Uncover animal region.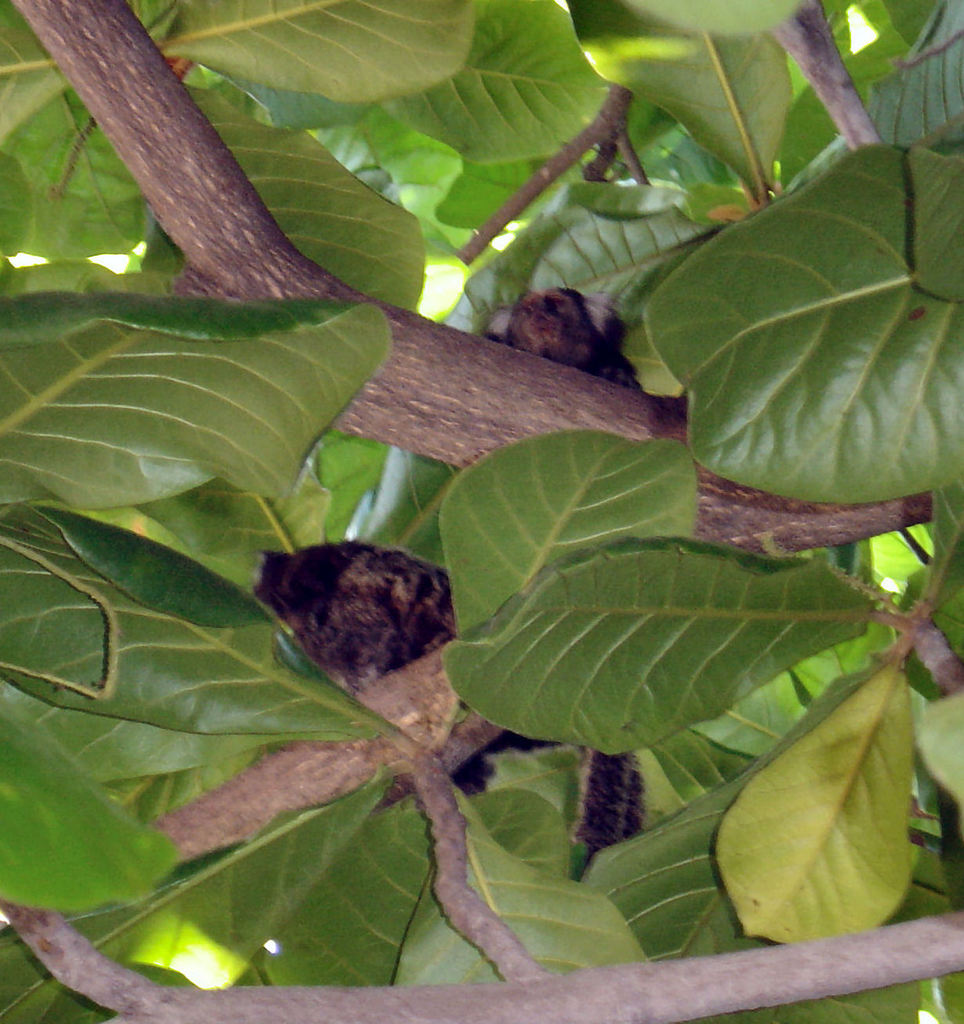
Uncovered: {"left": 255, "top": 535, "right": 643, "bottom": 851}.
